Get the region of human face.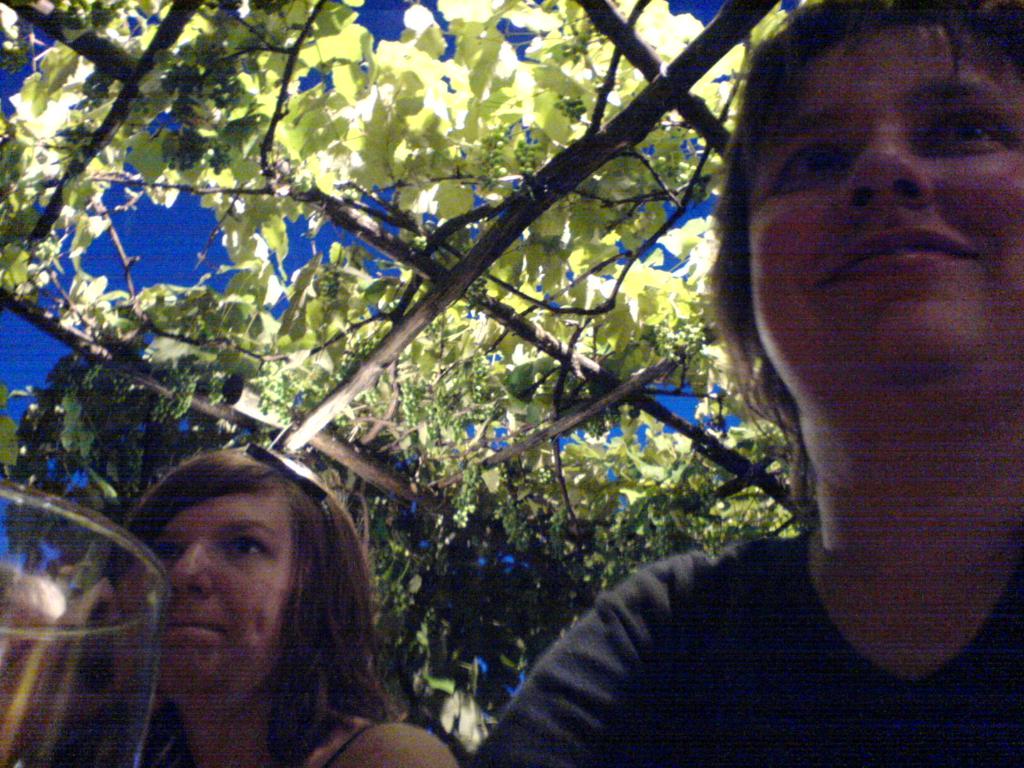
(x1=746, y1=10, x2=1023, y2=405).
